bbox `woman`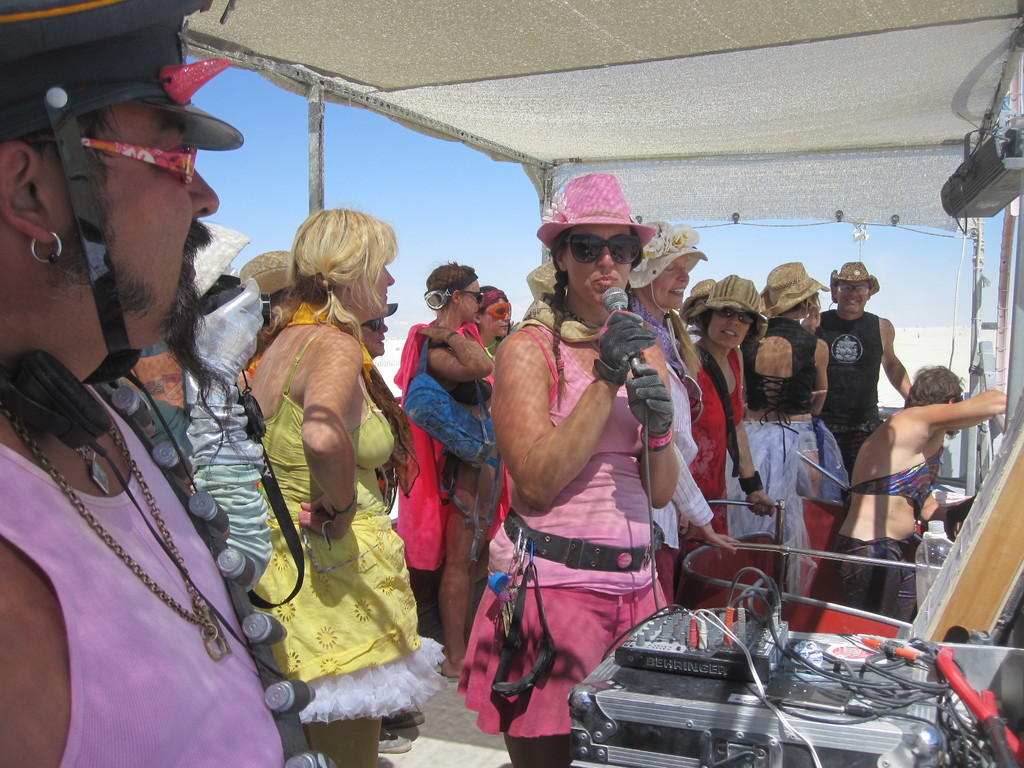
631/222/742/613
